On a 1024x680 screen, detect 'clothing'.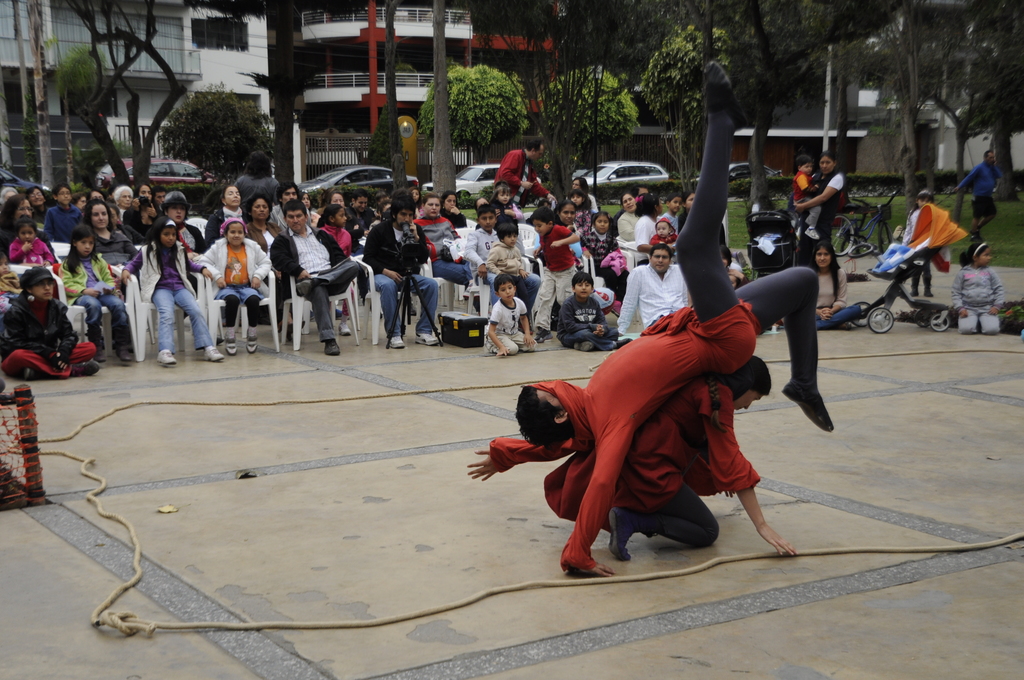
791, 172, 822, 228.
